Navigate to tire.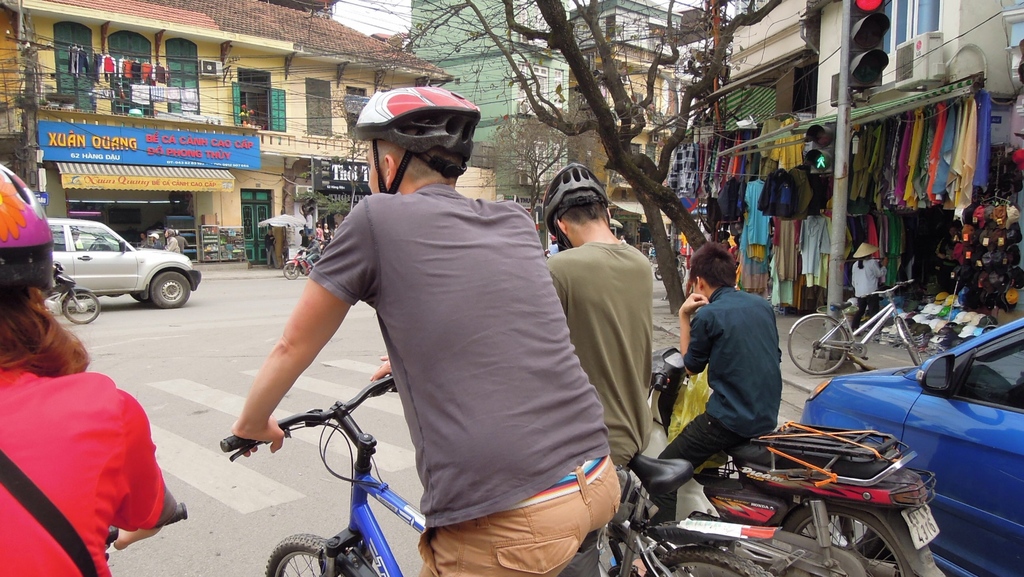
Navigation target: pyautogui.locateOnScreen(896, 318, 925, 373).
